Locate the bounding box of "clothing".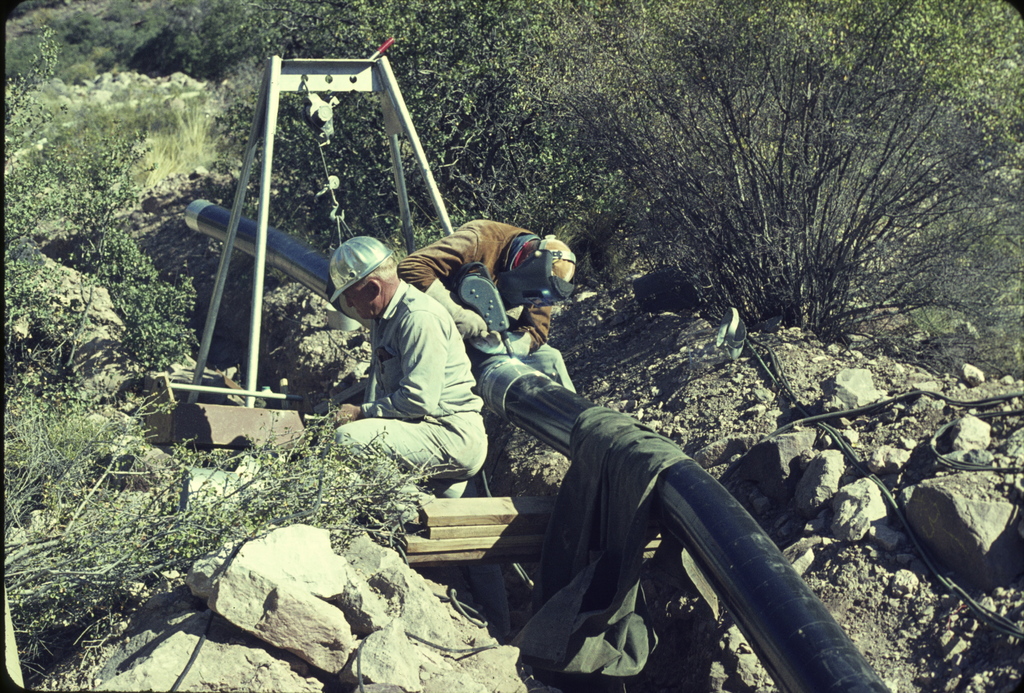
Bounding box: 382:210:580:399.
